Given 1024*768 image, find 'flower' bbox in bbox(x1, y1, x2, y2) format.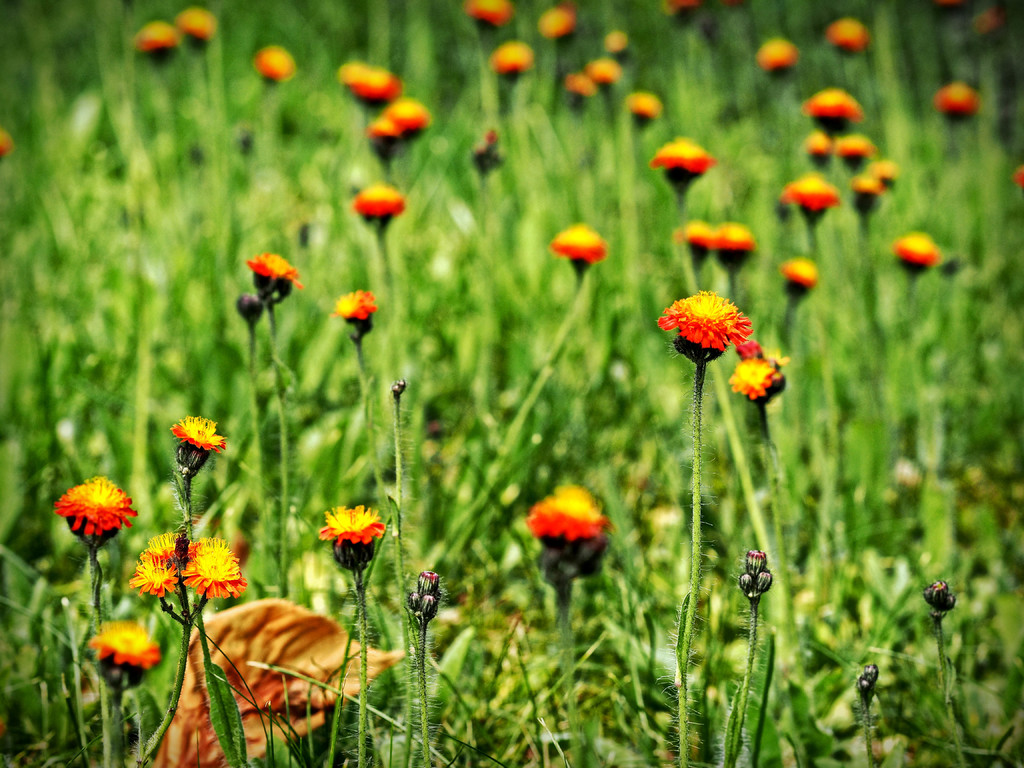
bbox(753, 41, 799, 73).
